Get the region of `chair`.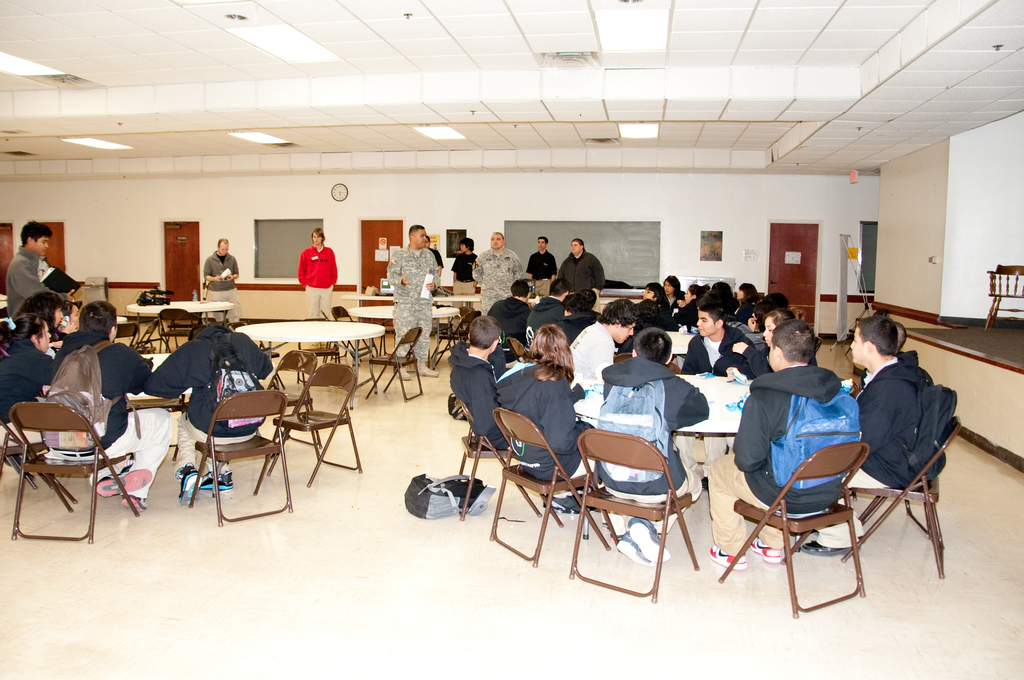
(x1=451, y1=397, x2=540, y2=522).
